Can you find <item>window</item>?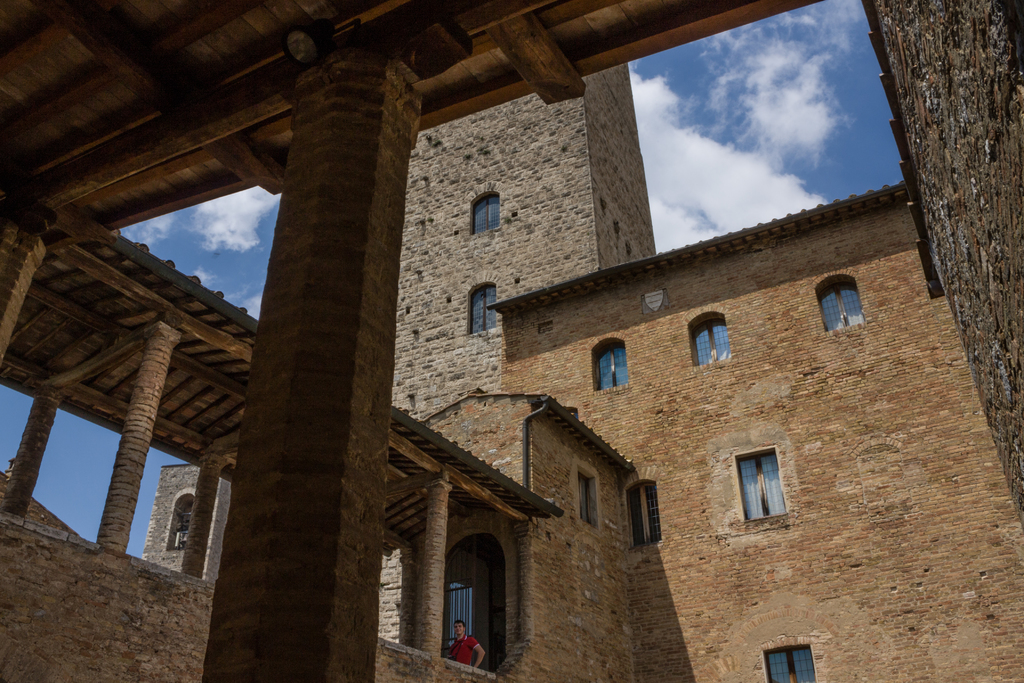
Yes, bounding box: {"x1": 168, "y1": 483, "x2": 191, "y2": 554}.
